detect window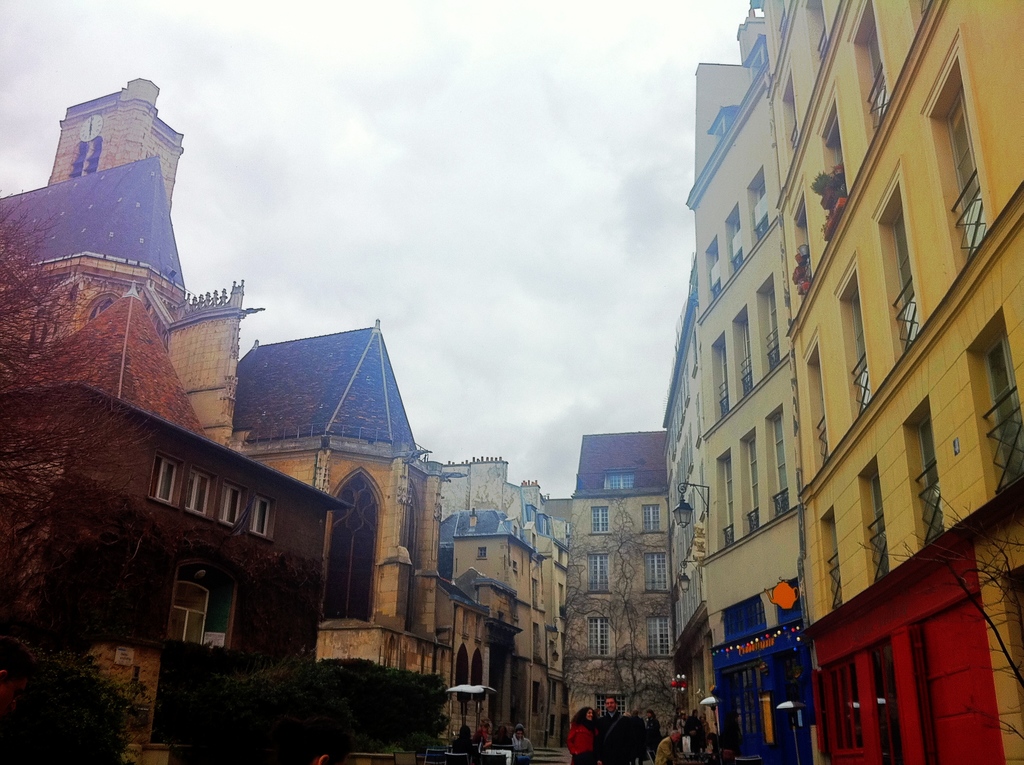
x1=478, y1=549, x2=484, y2=560
